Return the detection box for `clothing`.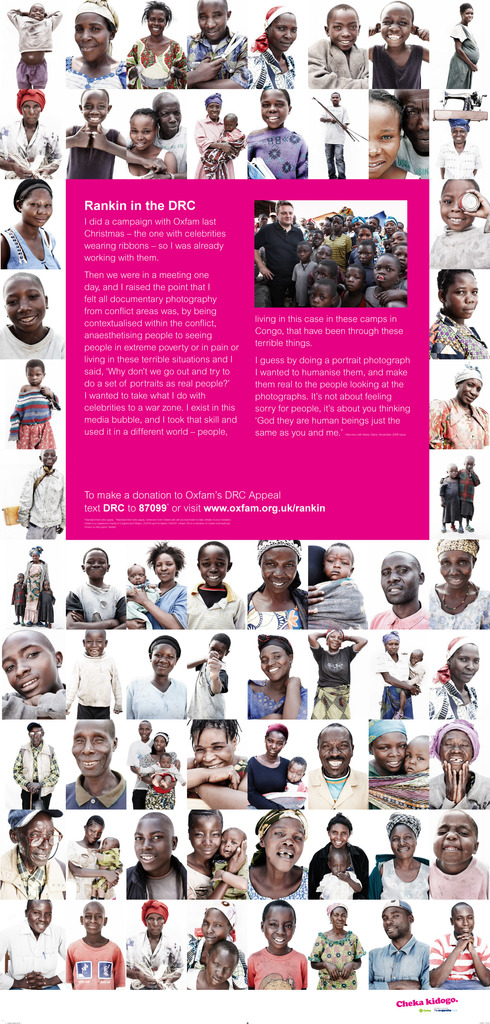
<region>0, 216, 70, 274</region>.
